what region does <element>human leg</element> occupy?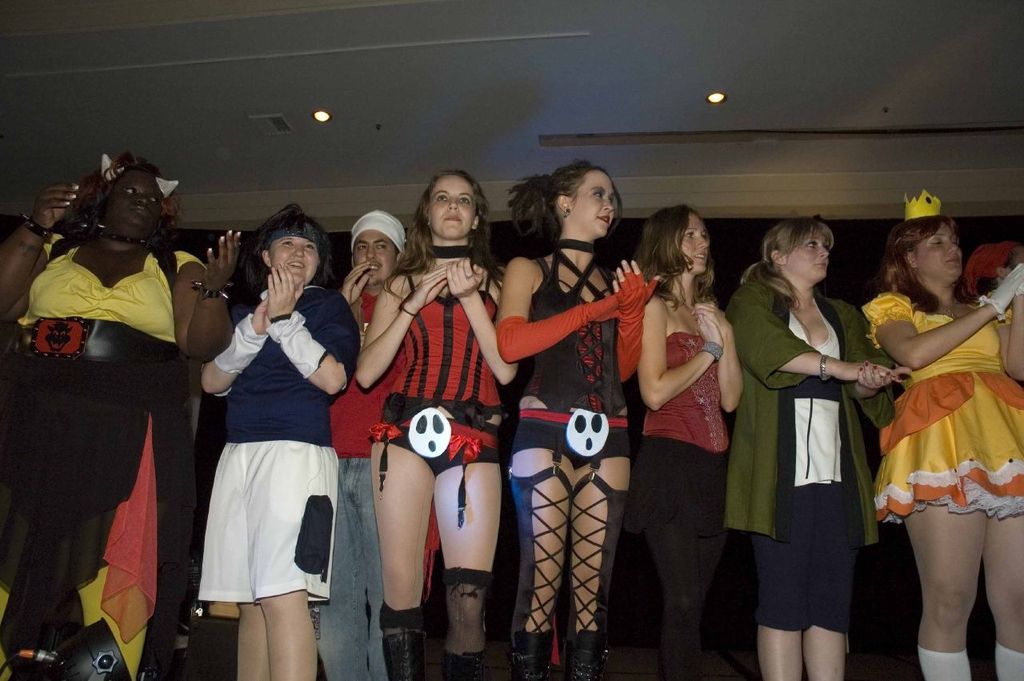
[514,417,570,680].
